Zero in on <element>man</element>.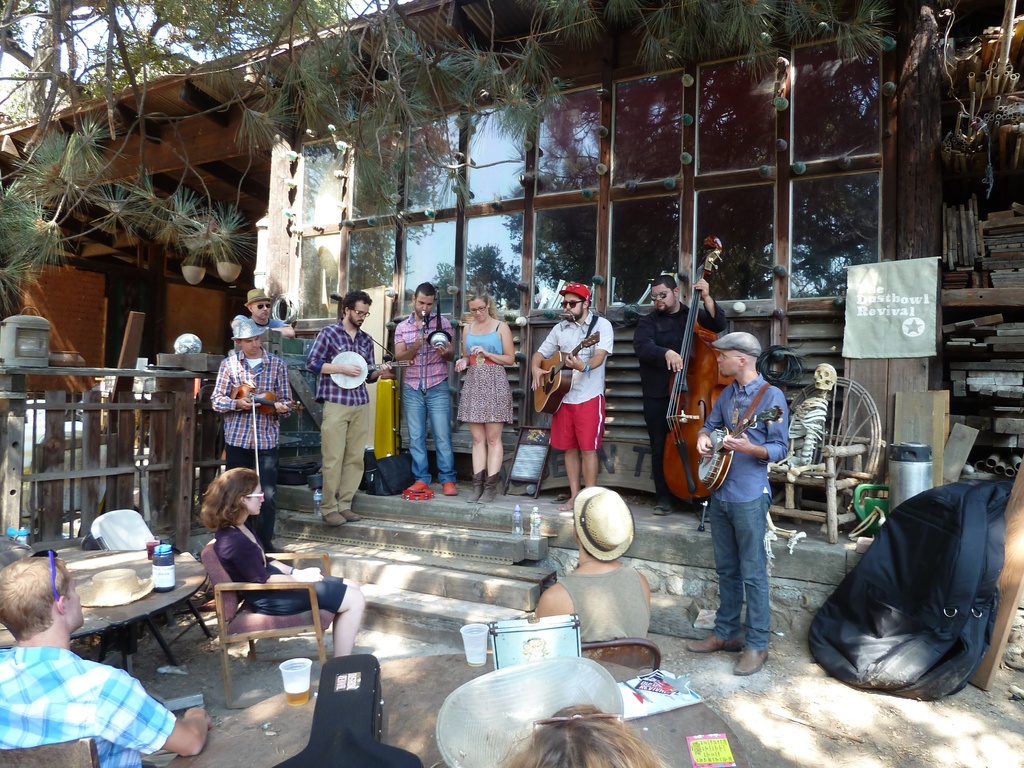
Zeroed in: box(535, 486, 652, 643).
